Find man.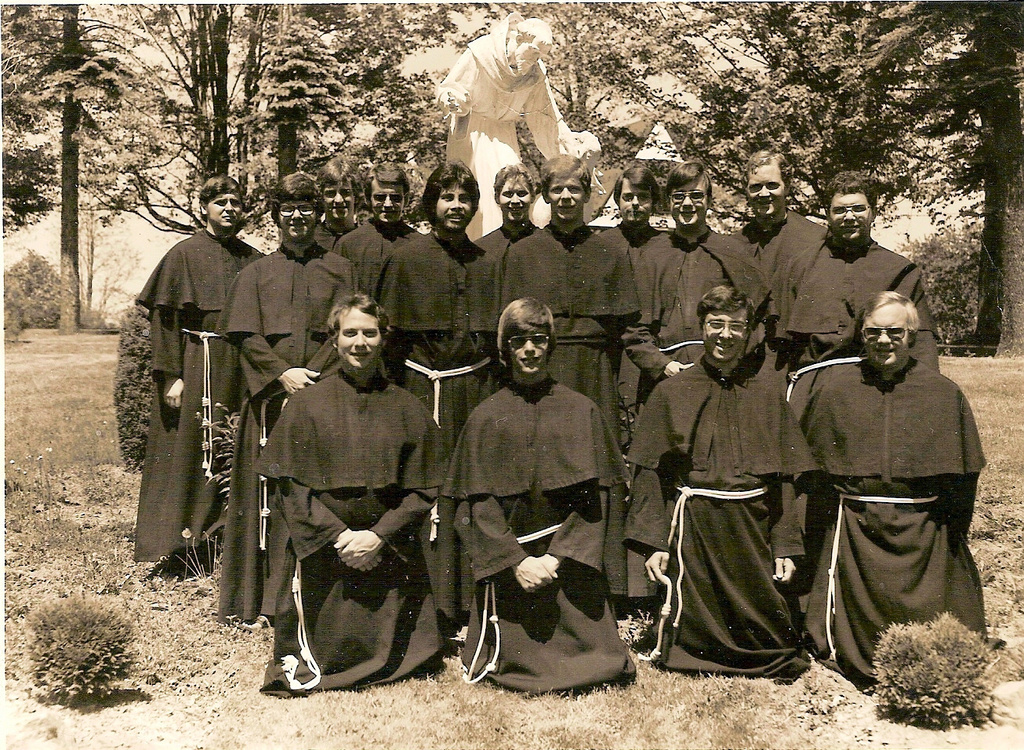
<bbox>213, 170, 372, 619</bbox>.
